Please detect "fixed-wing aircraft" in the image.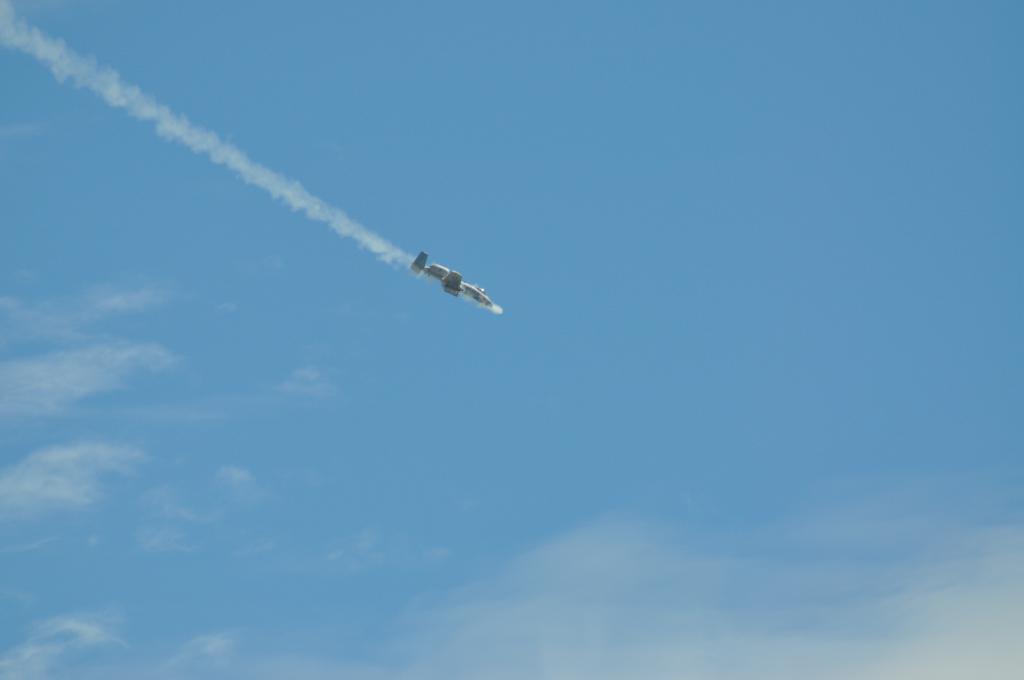
pyautogui.locateOnScreen(409, 243, 500, 317).
